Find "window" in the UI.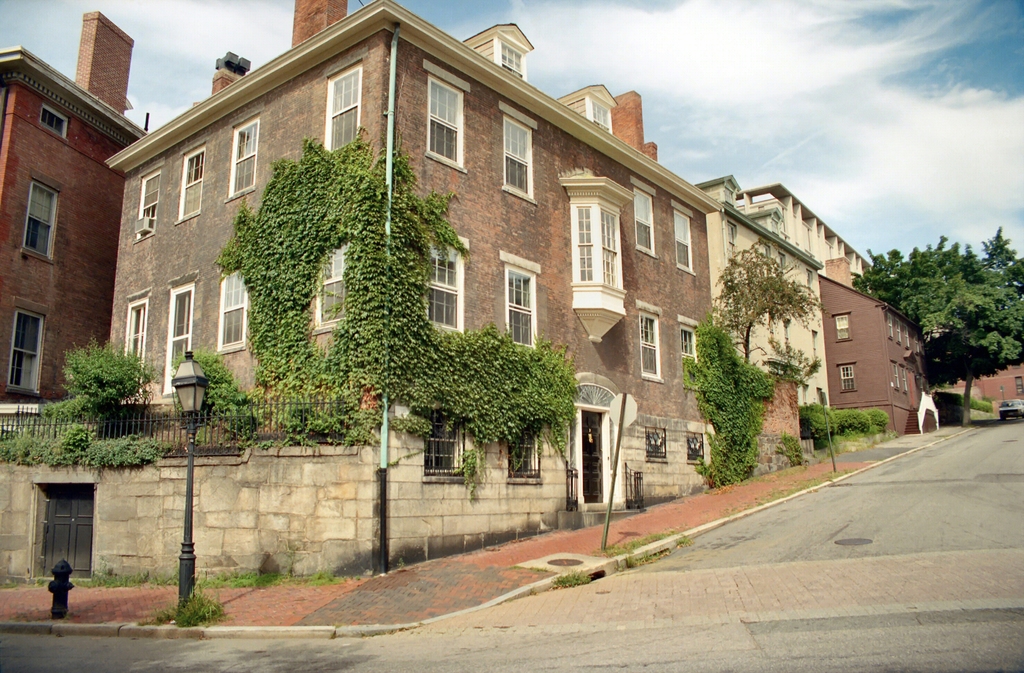
UI element at left=511, top=422, right=542, bottom=481.
